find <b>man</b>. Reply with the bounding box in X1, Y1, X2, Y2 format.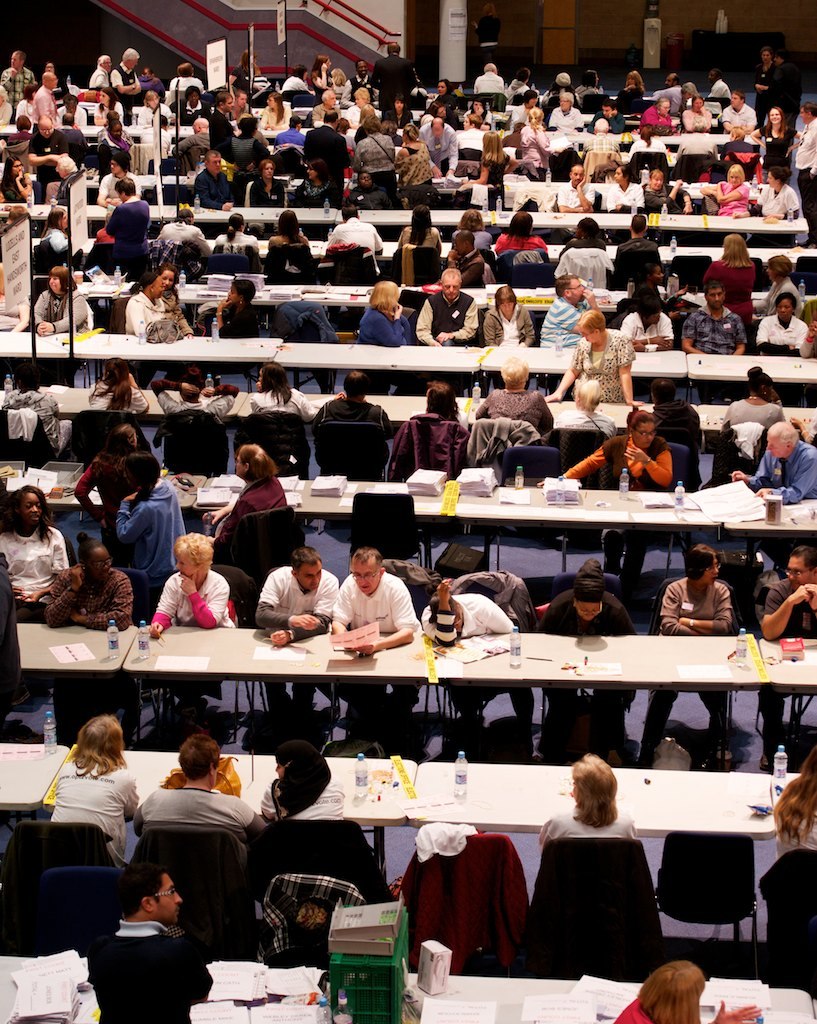
678, 279, 747, 400.
